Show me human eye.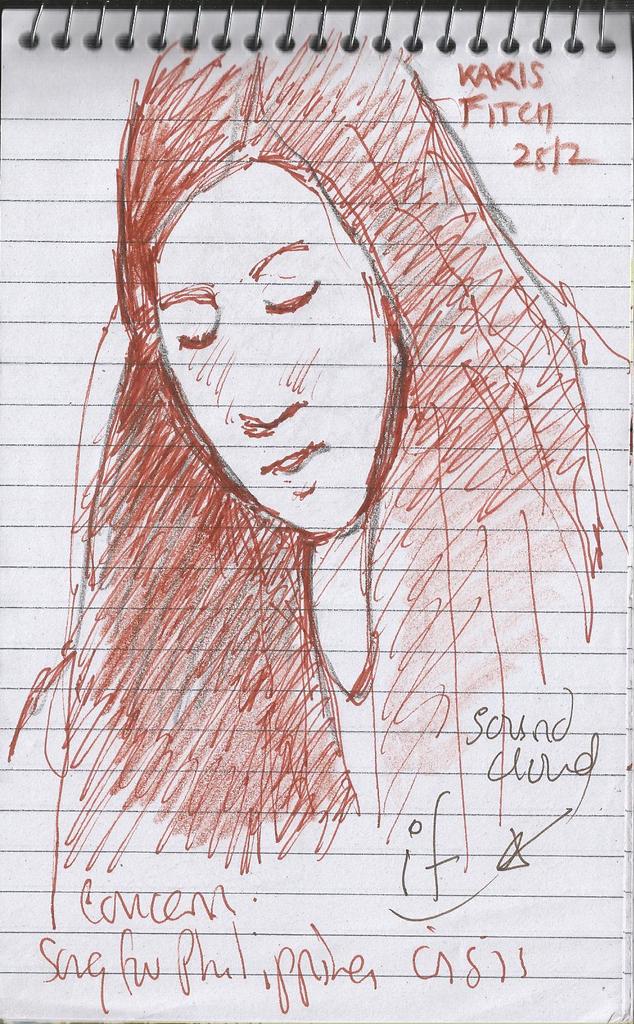
human eye is here: region(249, 243, 328, 313).
